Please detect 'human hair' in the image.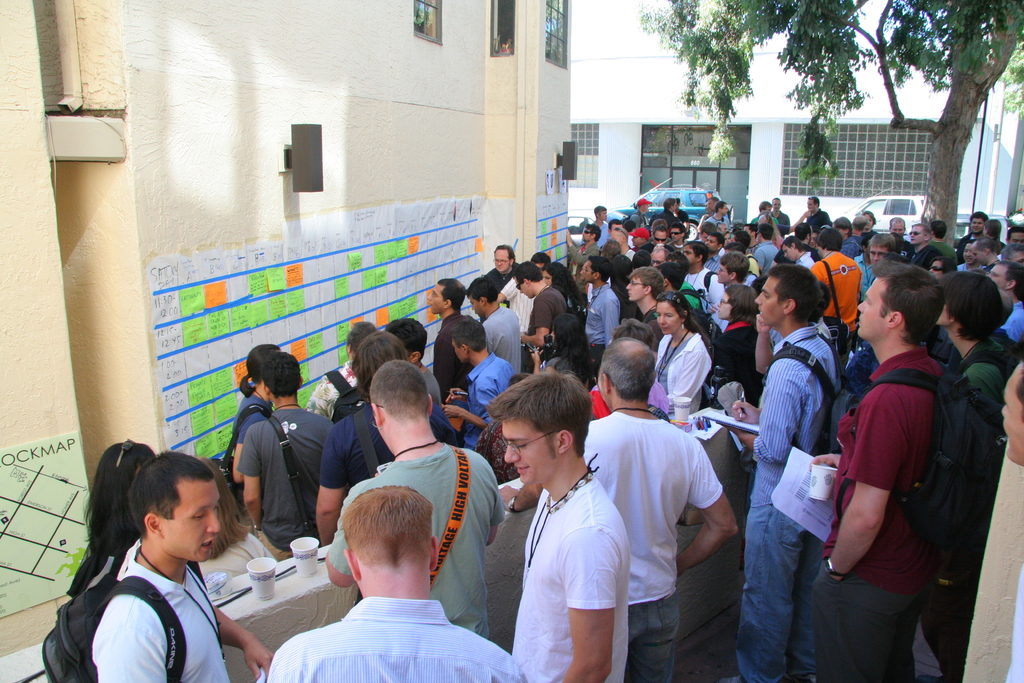
<region>726, 283, 760, 325</region>.
